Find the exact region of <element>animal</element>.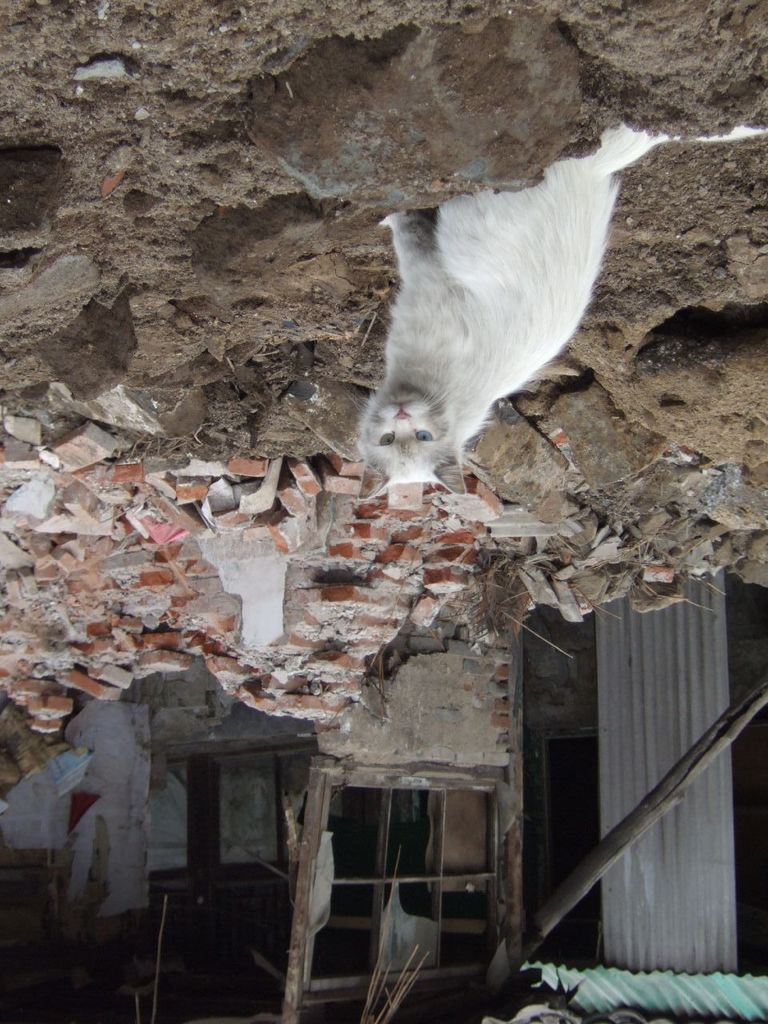
Exact region: 320, 119, 675, 479.
